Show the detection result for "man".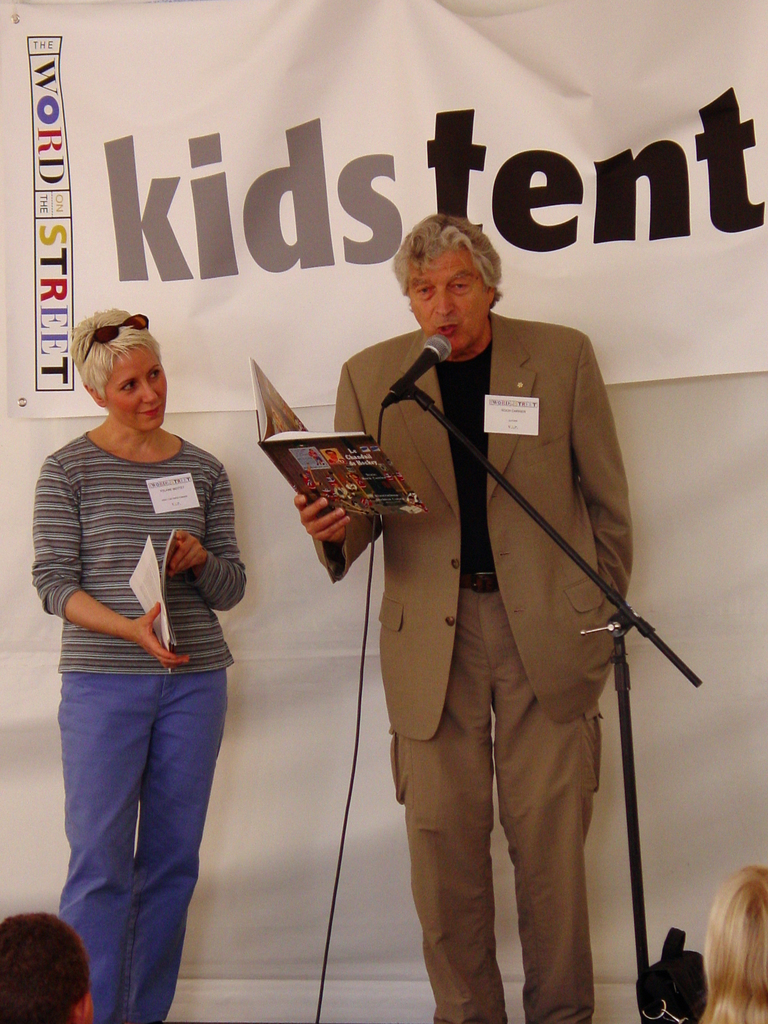
[335,210,658,1018].
